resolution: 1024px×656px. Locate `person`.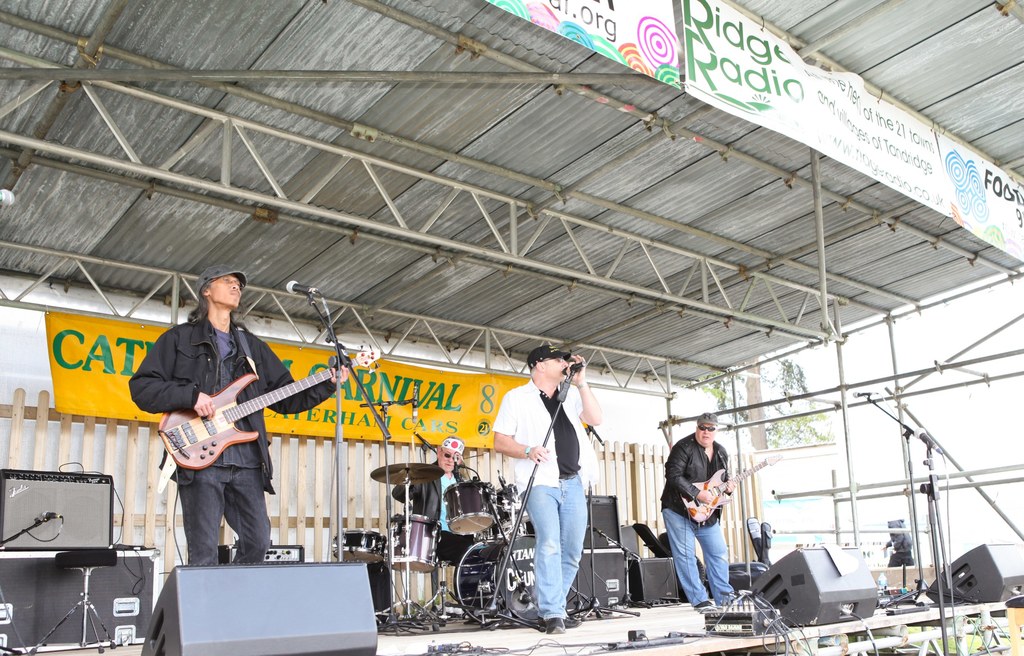
x1=658 y1=412 x2=742 y2=607.
